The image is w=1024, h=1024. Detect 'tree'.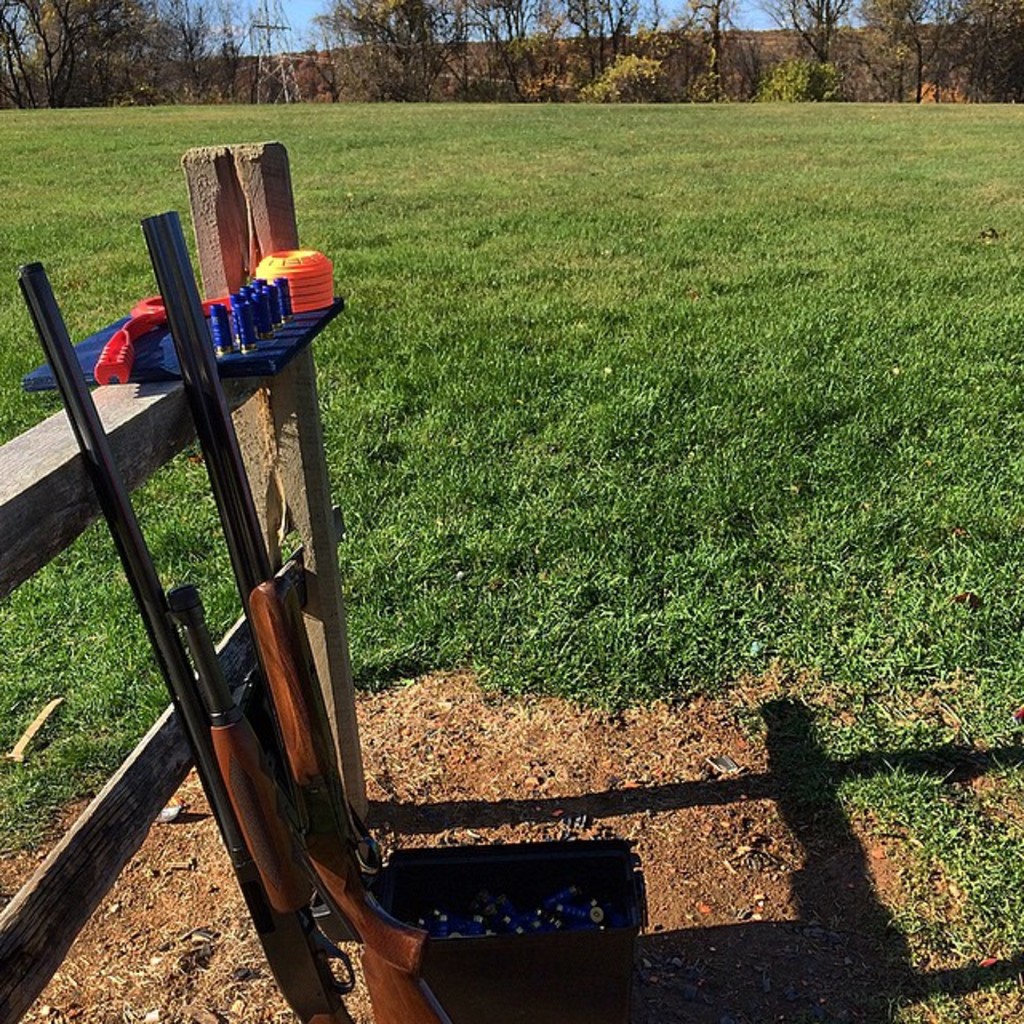
Detection: 221:0:312:109.
